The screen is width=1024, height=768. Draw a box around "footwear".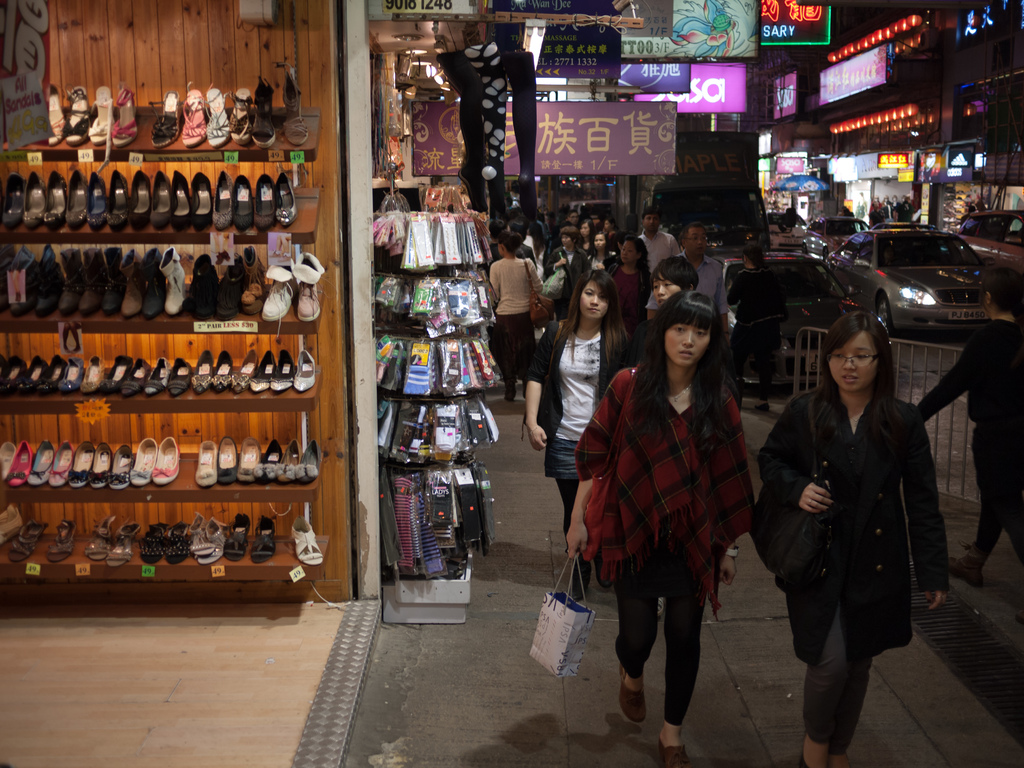
61/85/90/152.
